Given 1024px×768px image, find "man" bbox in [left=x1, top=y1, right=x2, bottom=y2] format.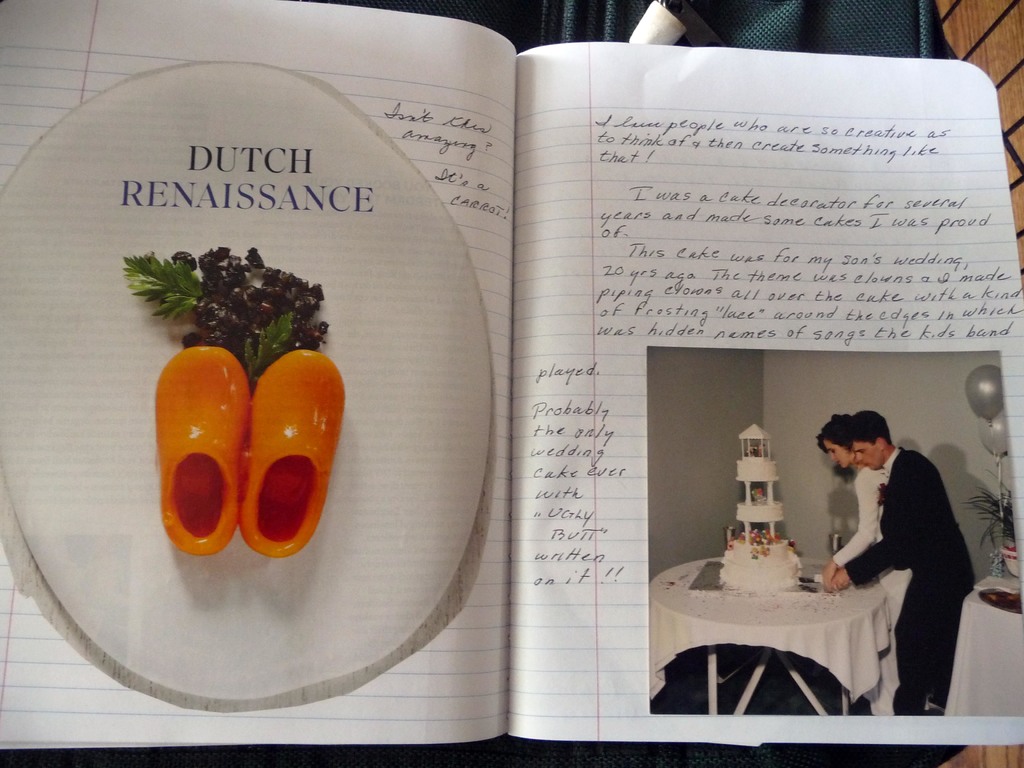
[left=831, top=404, right=968, bottom=716].
